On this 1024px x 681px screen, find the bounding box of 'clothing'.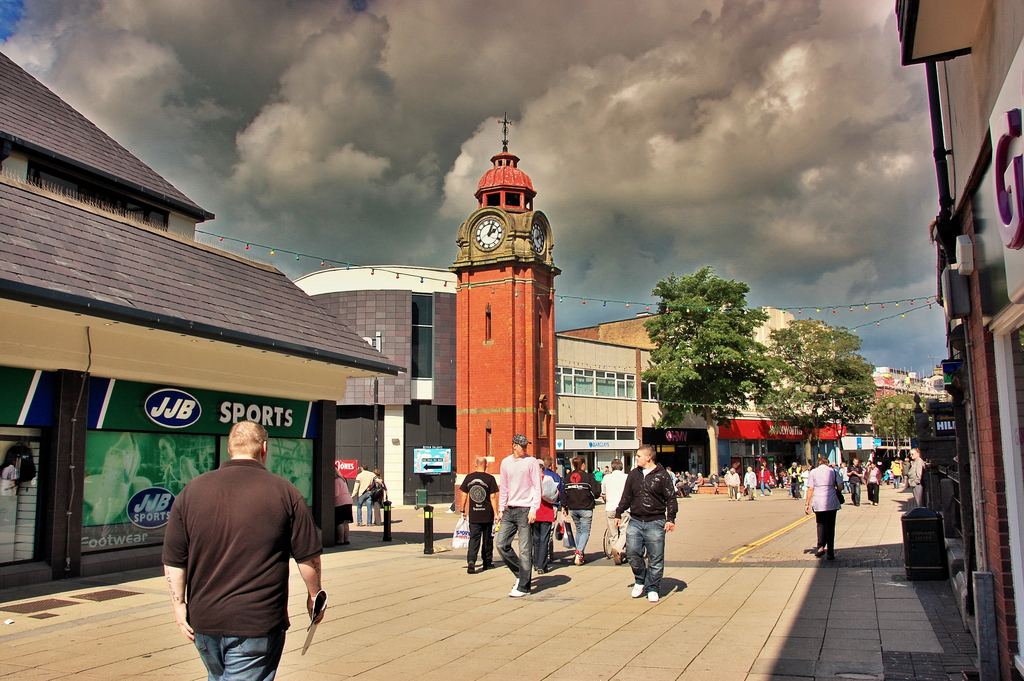
Bounding box: left=616, top=473, right=677, bottom=590.
